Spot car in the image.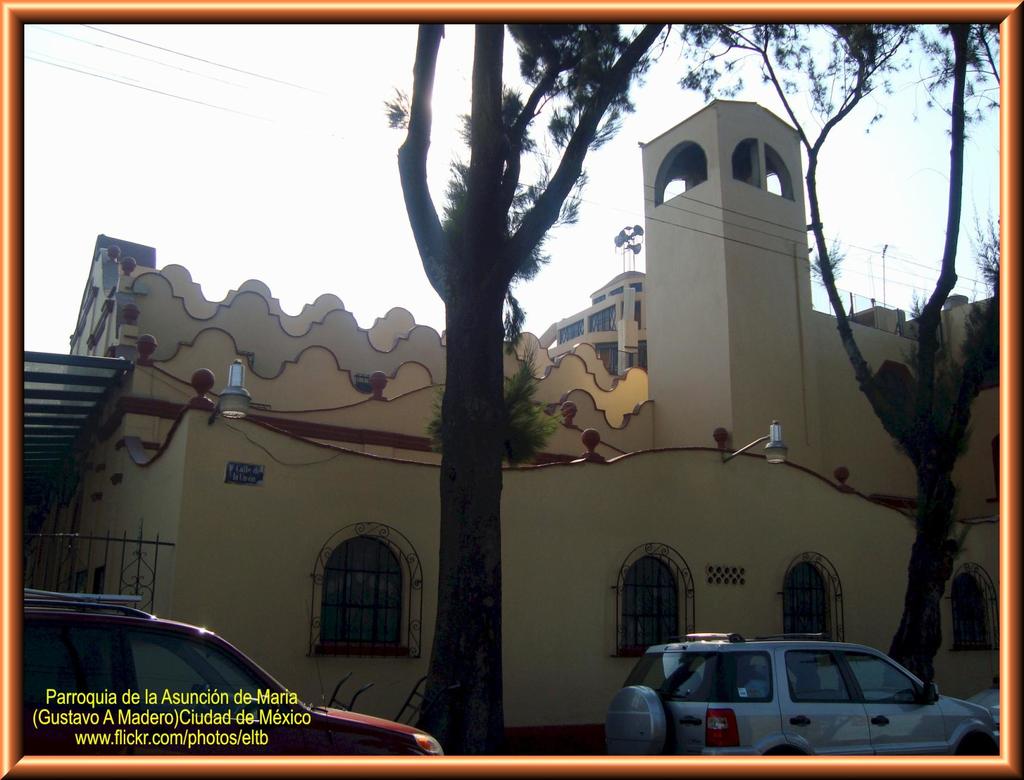
car found at x1=23 y1=588 x2=444 y2=756.
